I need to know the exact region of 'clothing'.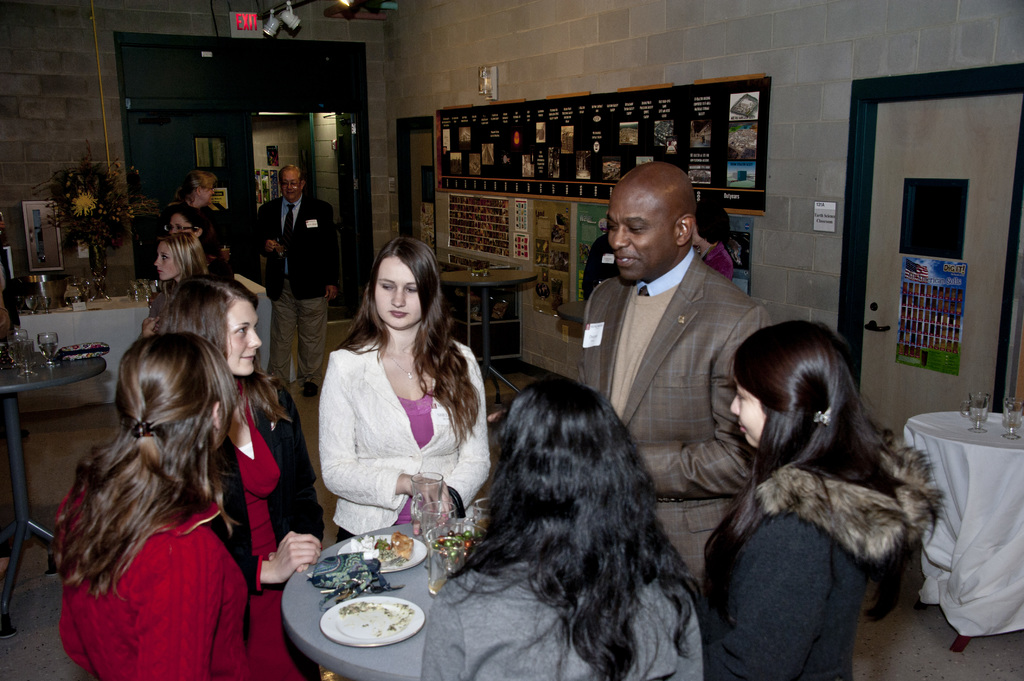
Region: pyautogui.locateOnScreen(442, 547, 712, 680).
